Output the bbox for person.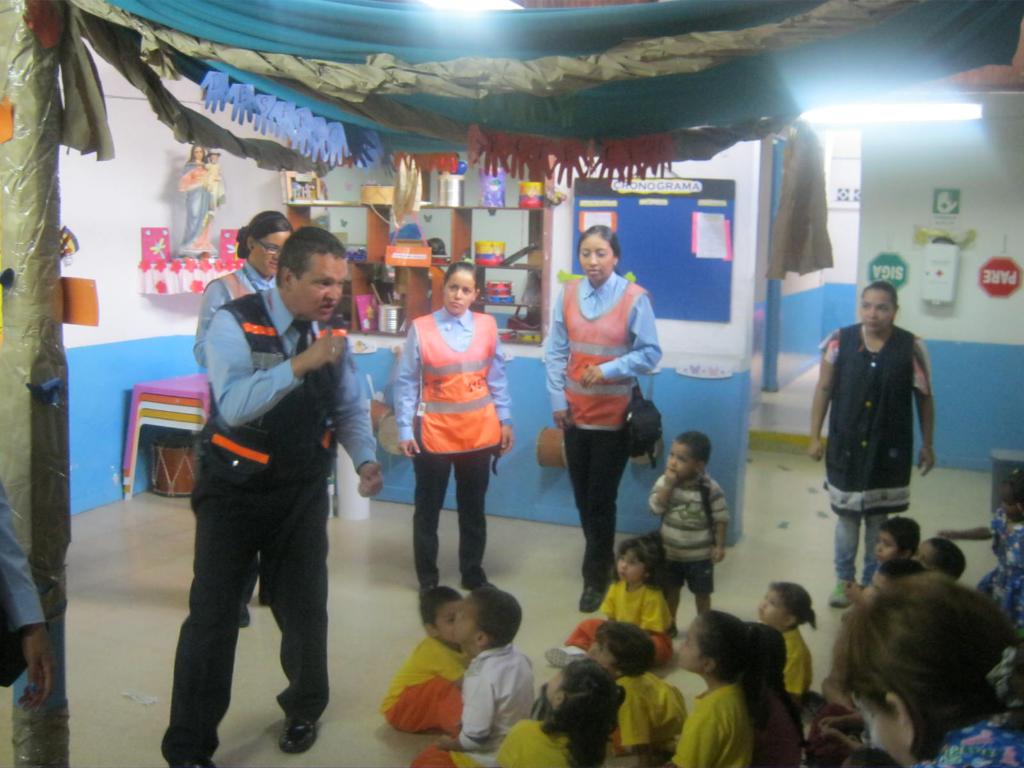
box(392, 261, 508, 637).
